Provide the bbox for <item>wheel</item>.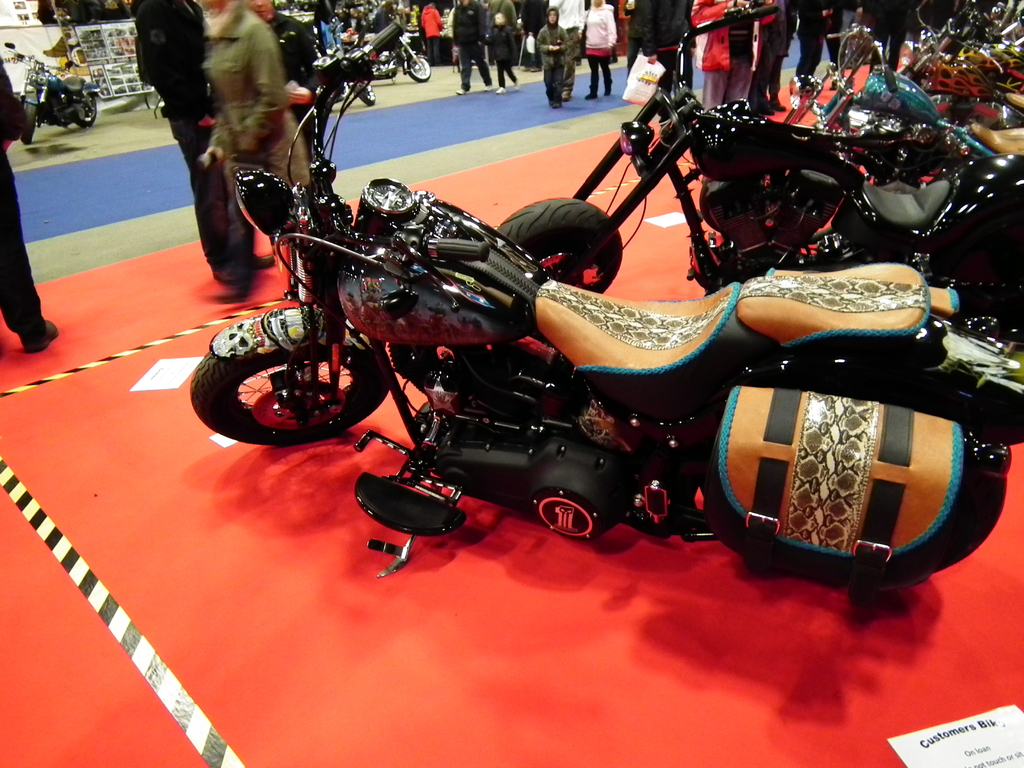
left=351, top=81, right=376, bottom=106.
